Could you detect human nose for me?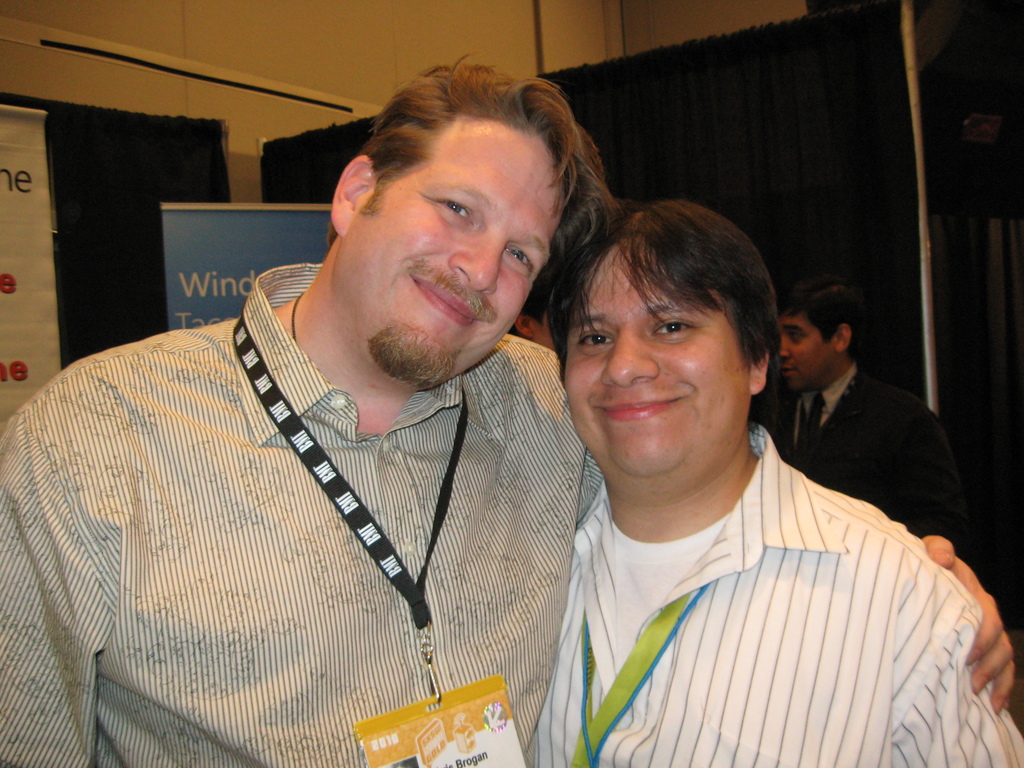
Detection result: 440/210/517/292.
